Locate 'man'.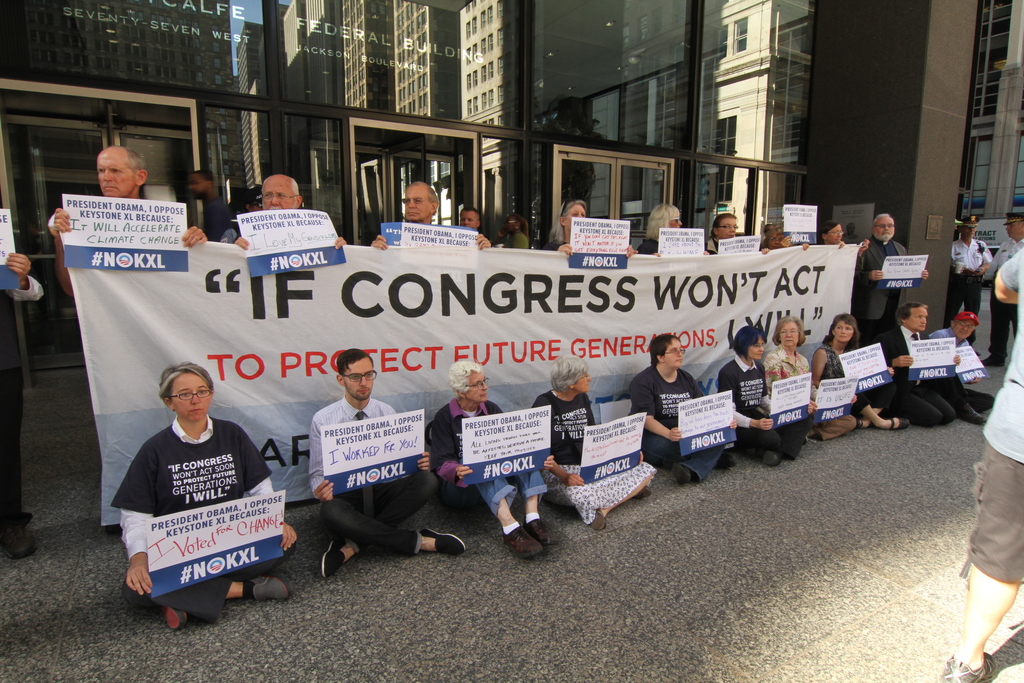
Bounding box: l=237, t=163, r=344, b=250.
